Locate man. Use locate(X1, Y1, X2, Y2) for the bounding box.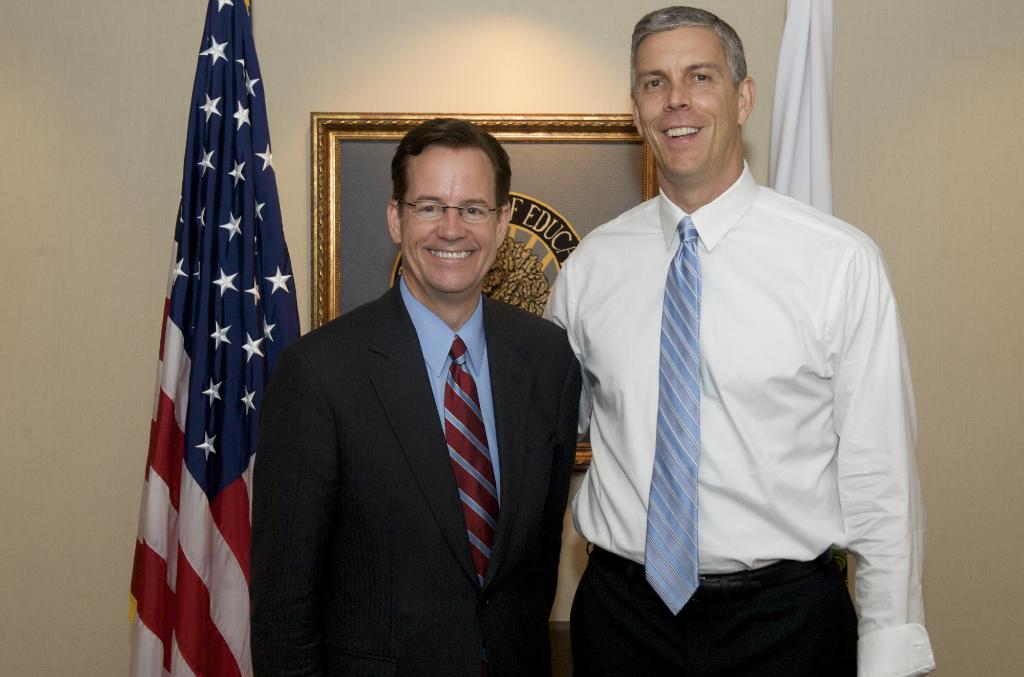
locate(538, 9, 916, 672).
